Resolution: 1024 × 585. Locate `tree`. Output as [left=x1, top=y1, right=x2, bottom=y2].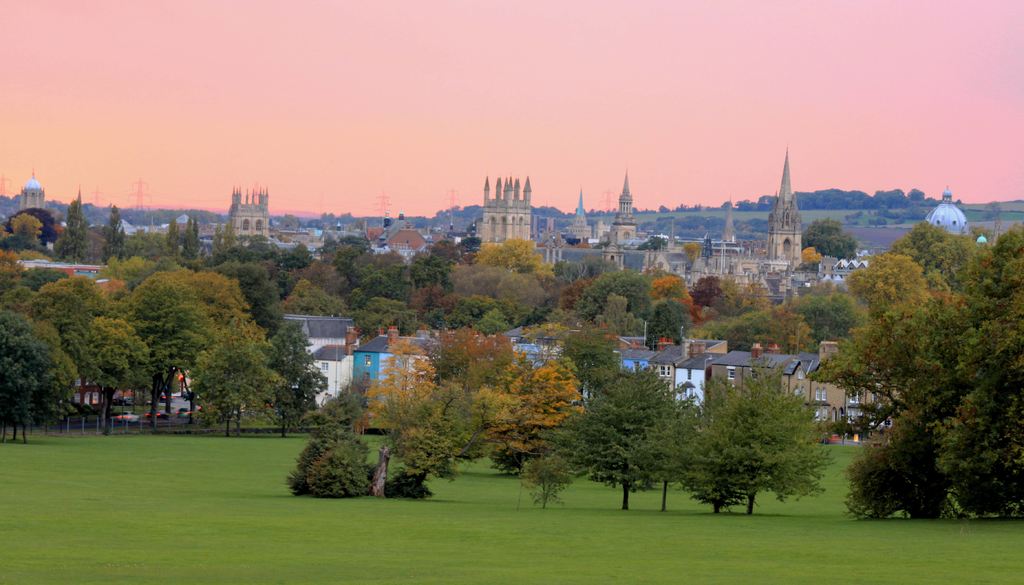
[left=678, top=375, right=758, bottom=518].
